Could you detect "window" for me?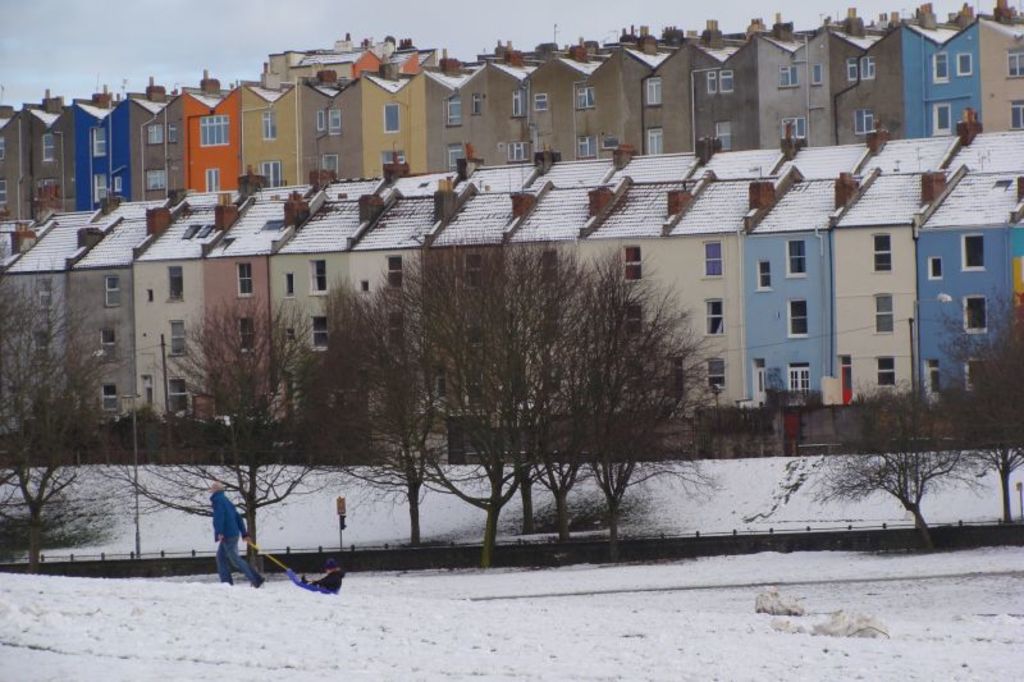
Detection result: bbox=[165, 267, 188, 301].
